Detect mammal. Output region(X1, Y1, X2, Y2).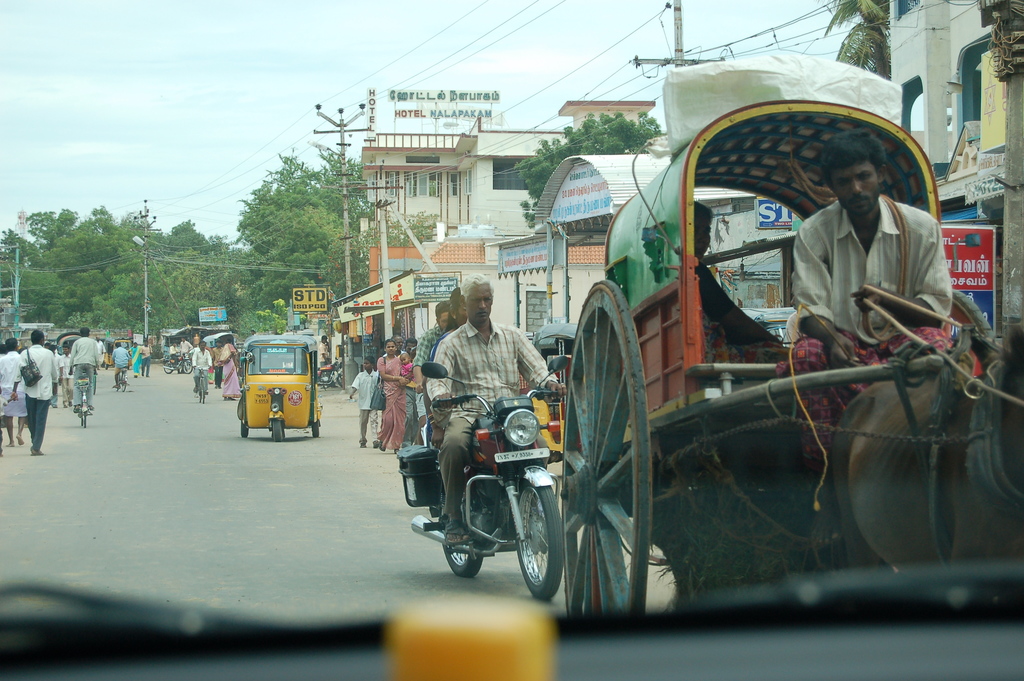
region(72, 328, 101, 409).
